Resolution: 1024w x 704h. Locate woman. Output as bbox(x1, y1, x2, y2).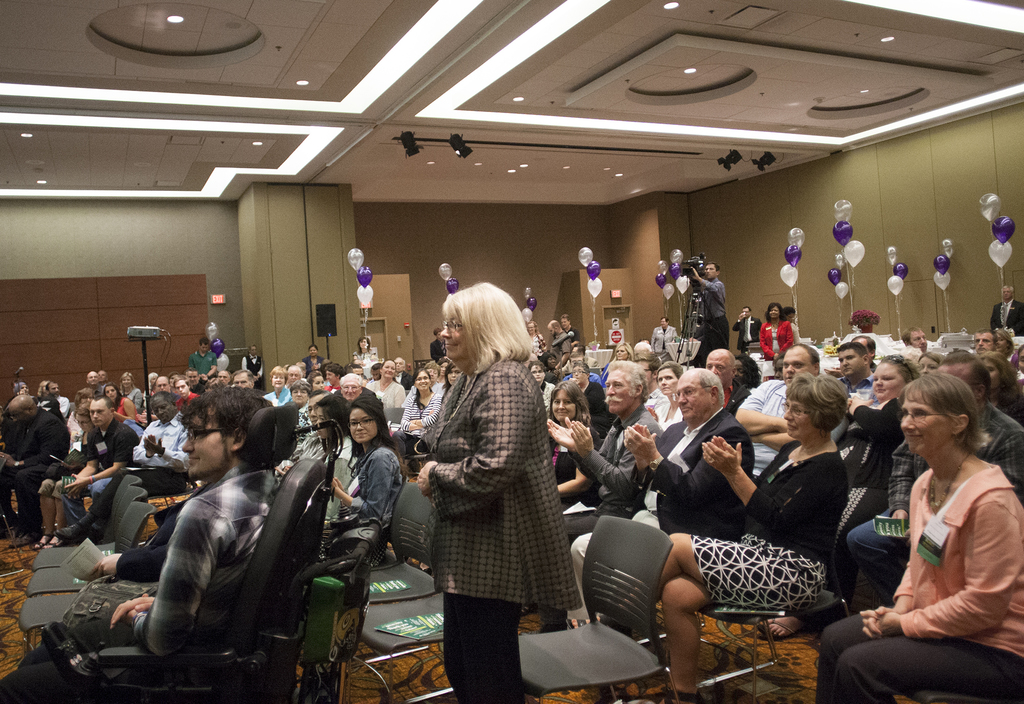
bbox(118, 372, 141, 408).
